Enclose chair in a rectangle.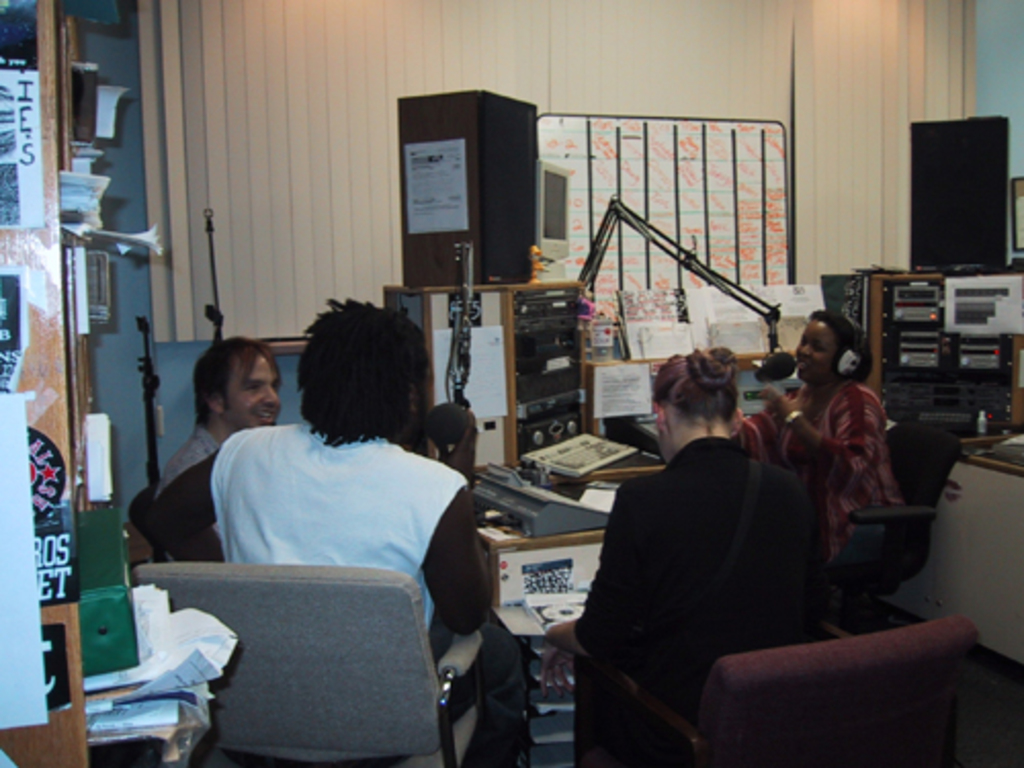
[left=129, top=526, right=473, bottom=756].
